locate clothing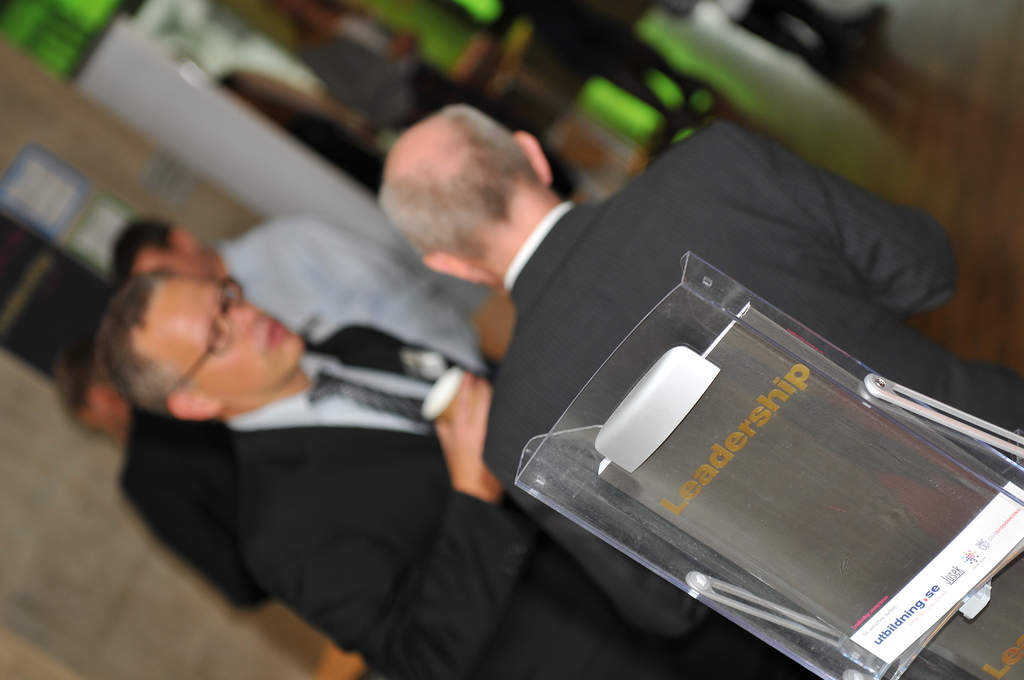
bbox=(207, 223, 495, 386)
